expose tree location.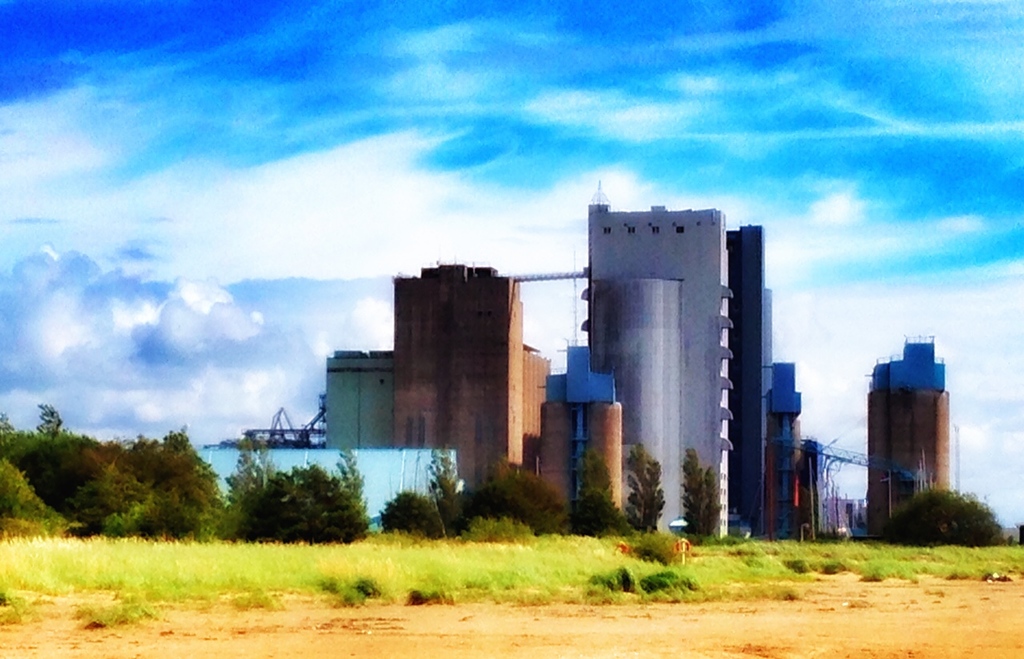
Exposed at <box>682,449,722,539</box>.
